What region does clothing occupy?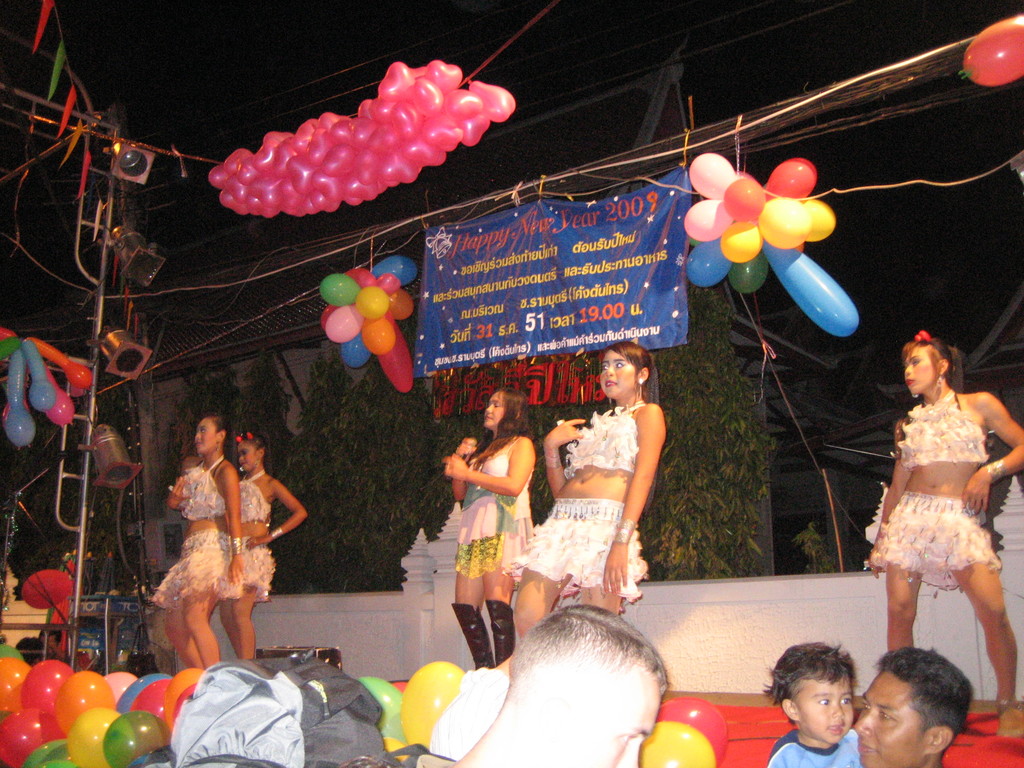
pyautogui.locateOnScreen(514, 404, 644, 605).
